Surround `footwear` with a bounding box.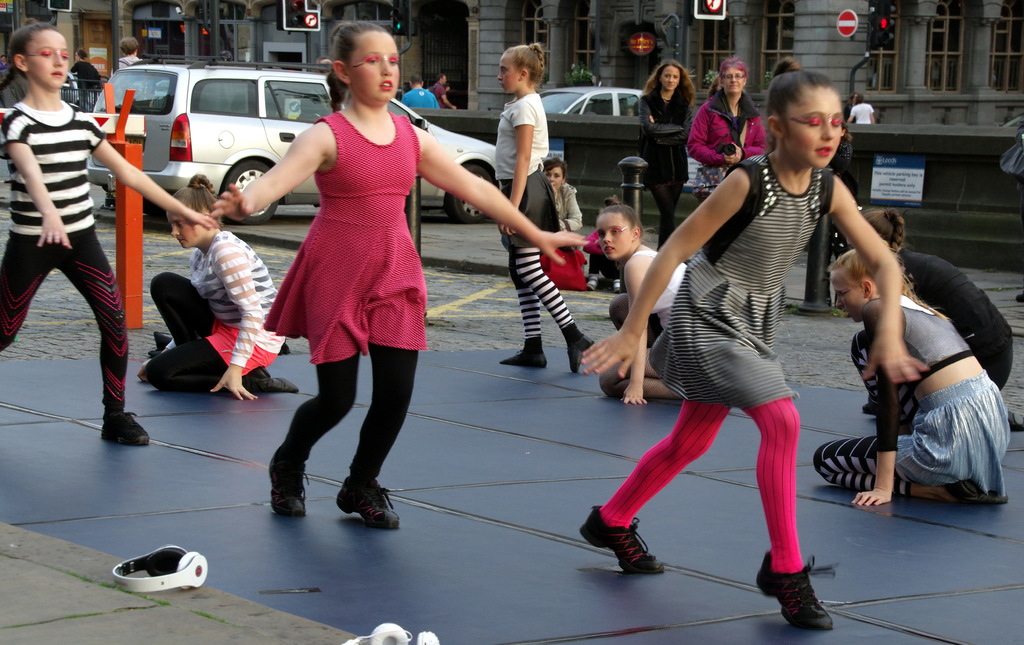
left=610, top=275, right=621, bottom=298.
